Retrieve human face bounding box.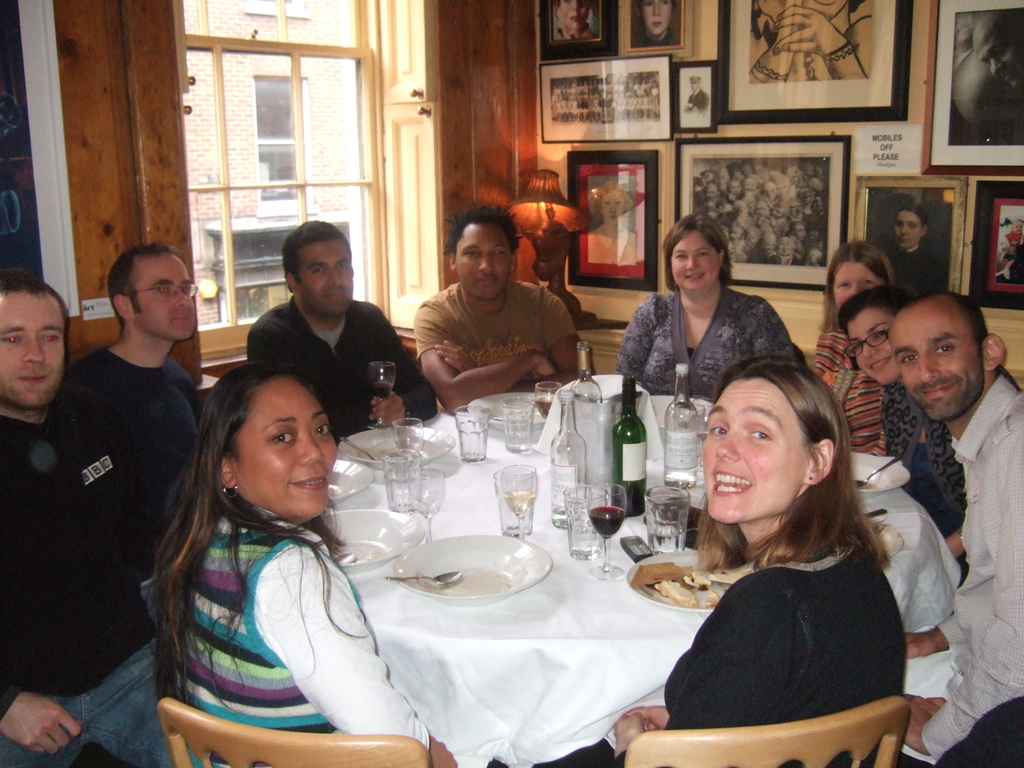
Bounding box: crop(129, 250, 197, 339).
